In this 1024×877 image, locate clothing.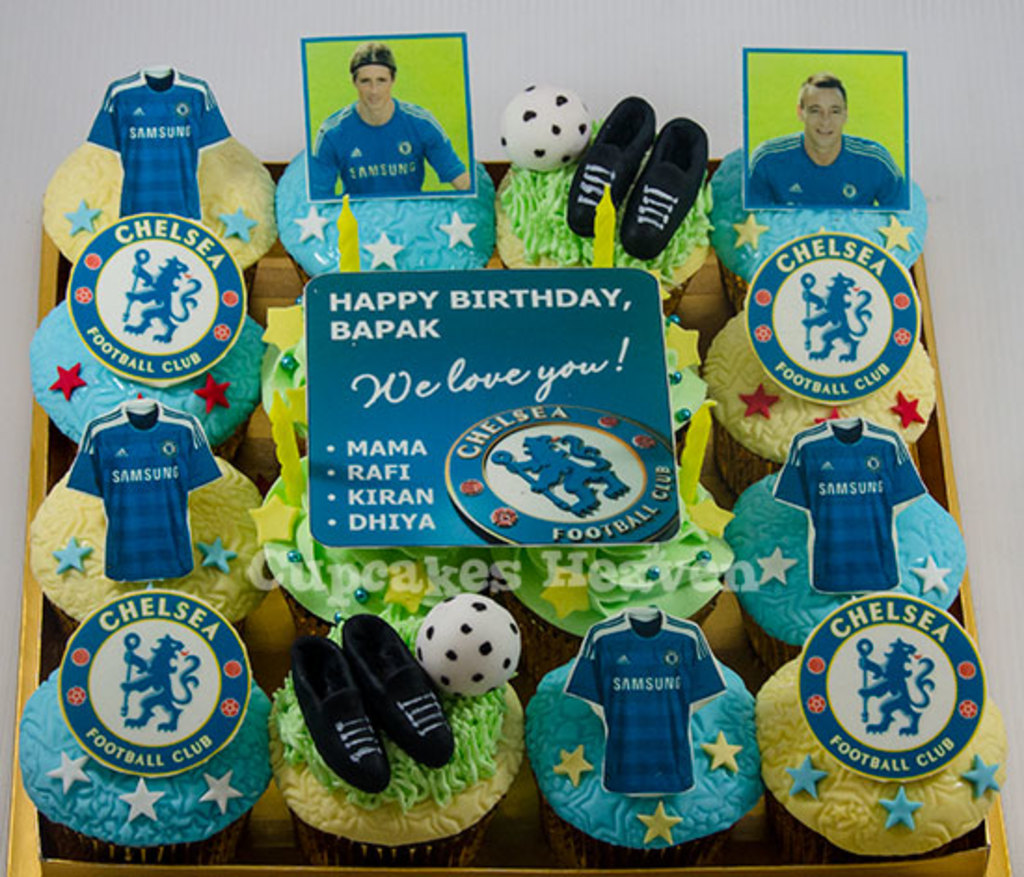
Bounding box: [left=743, top=132, right=912, bottom=205].
